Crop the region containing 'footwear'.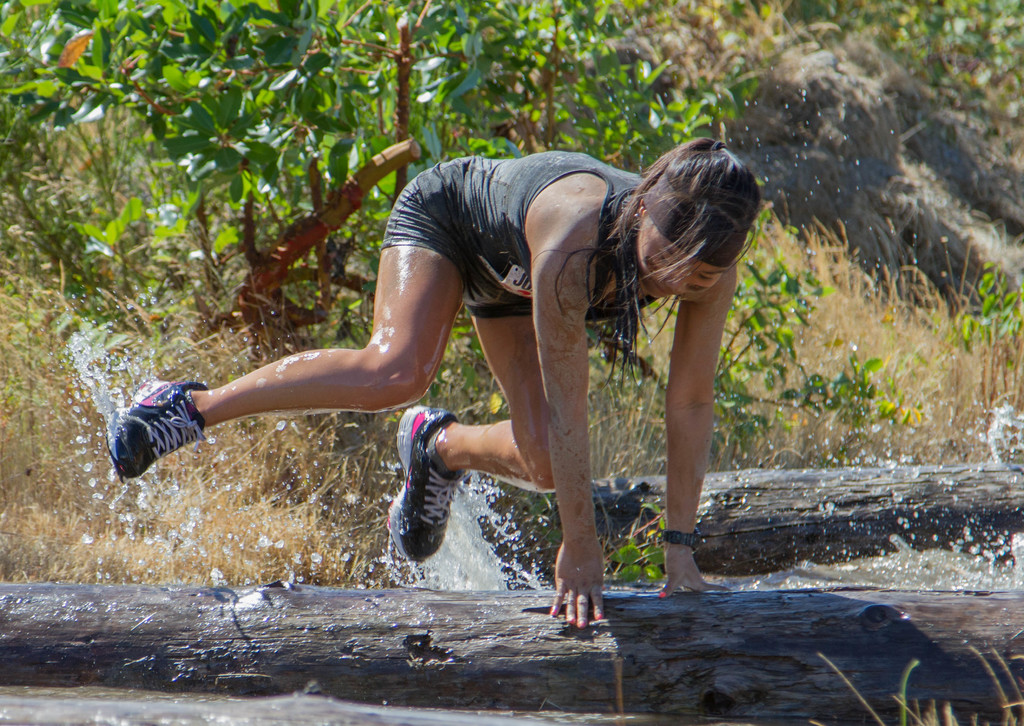
Crop region: {"x1": 386, "y1": 400, "x2": 466, "y2": 558}.
